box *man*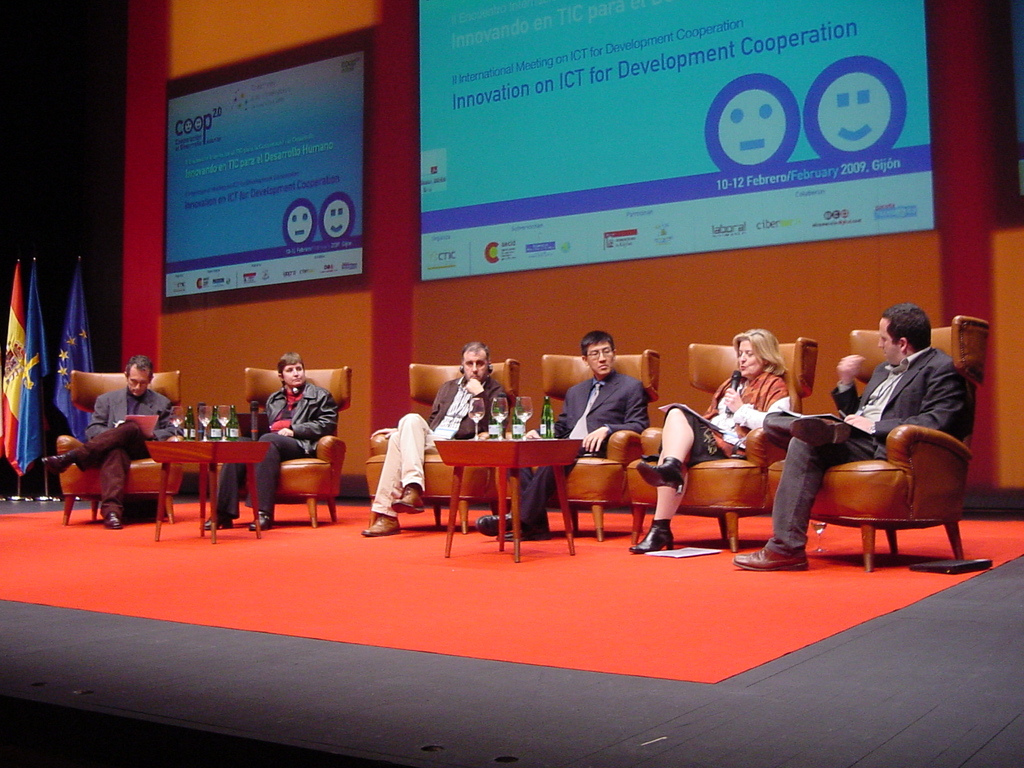
l=31, t=349, r=168, b=525
